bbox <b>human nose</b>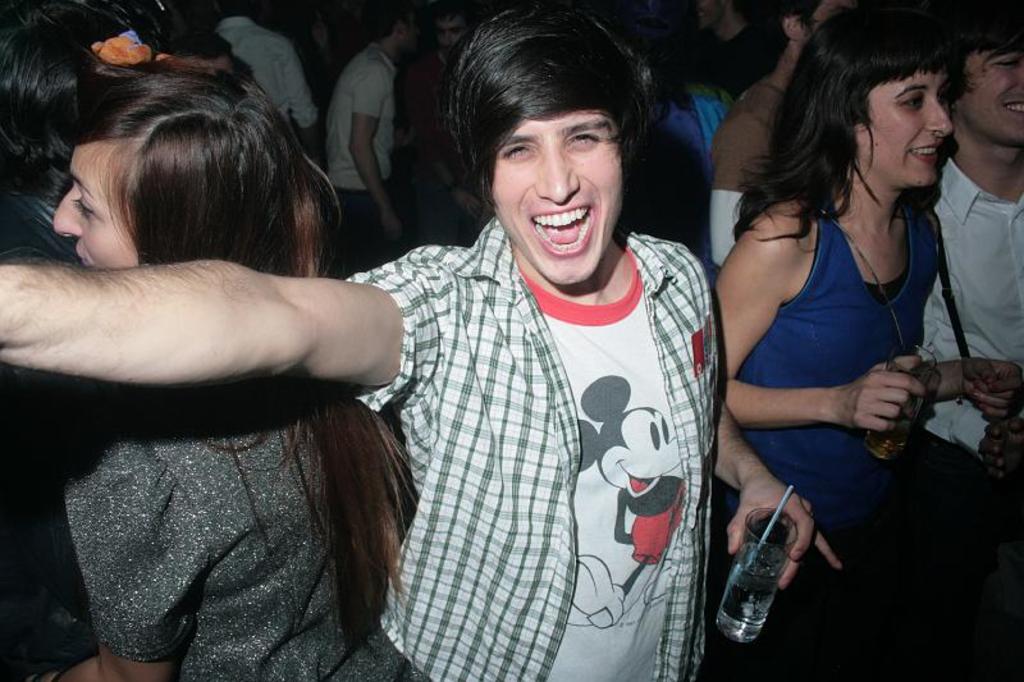
box(532, 151, 581, 205)
